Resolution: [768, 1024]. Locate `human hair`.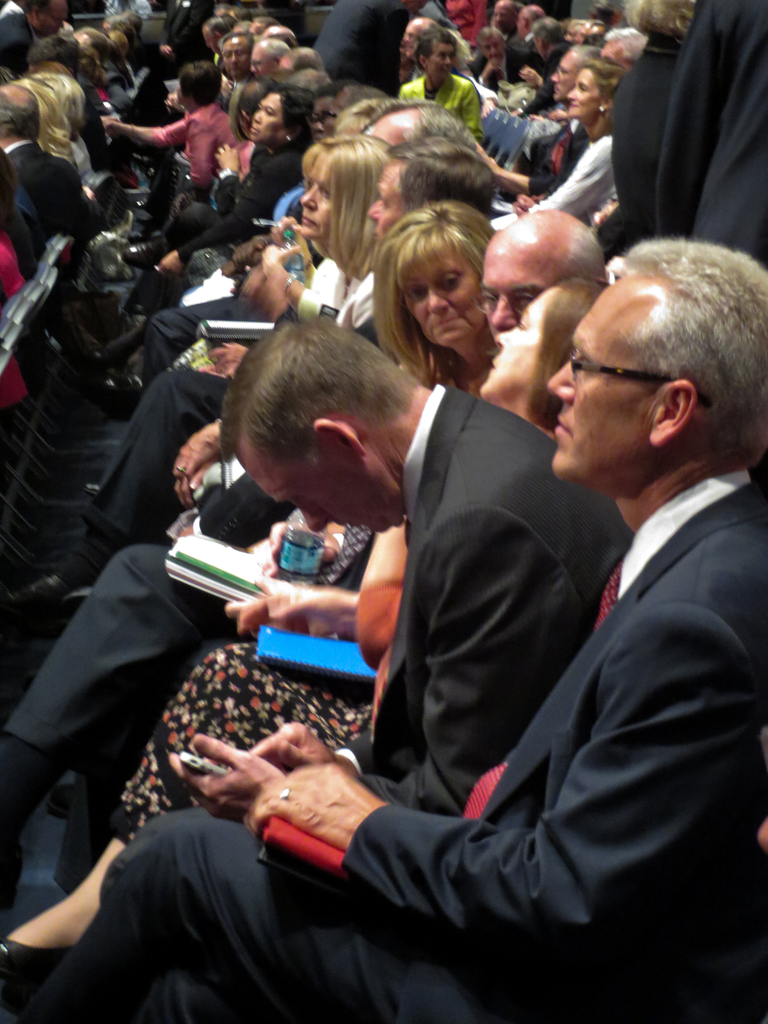
(525, 8, 545, 22).
